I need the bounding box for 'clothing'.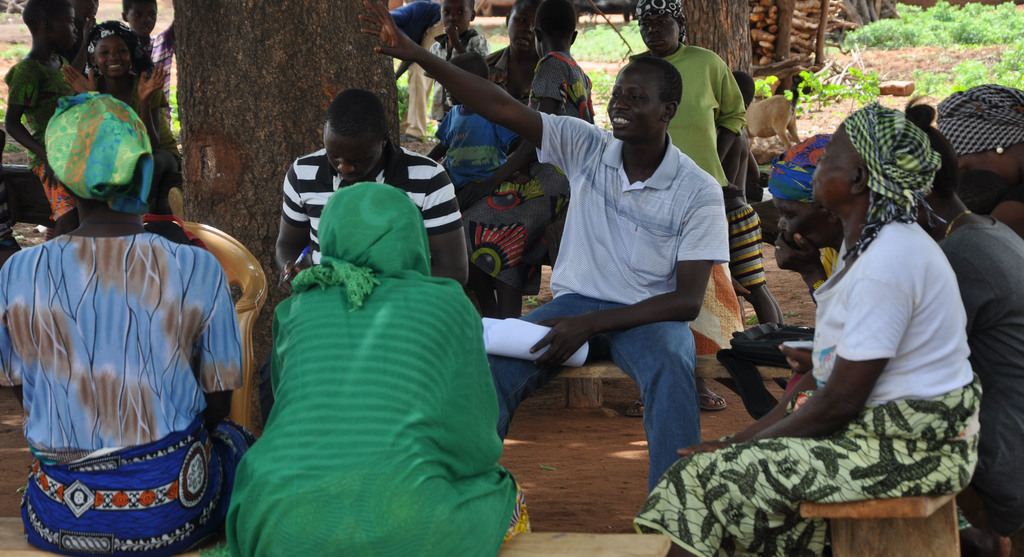
Here it is: {"left": 511, "top": 108, "right": 732, "bottom": 512}.
